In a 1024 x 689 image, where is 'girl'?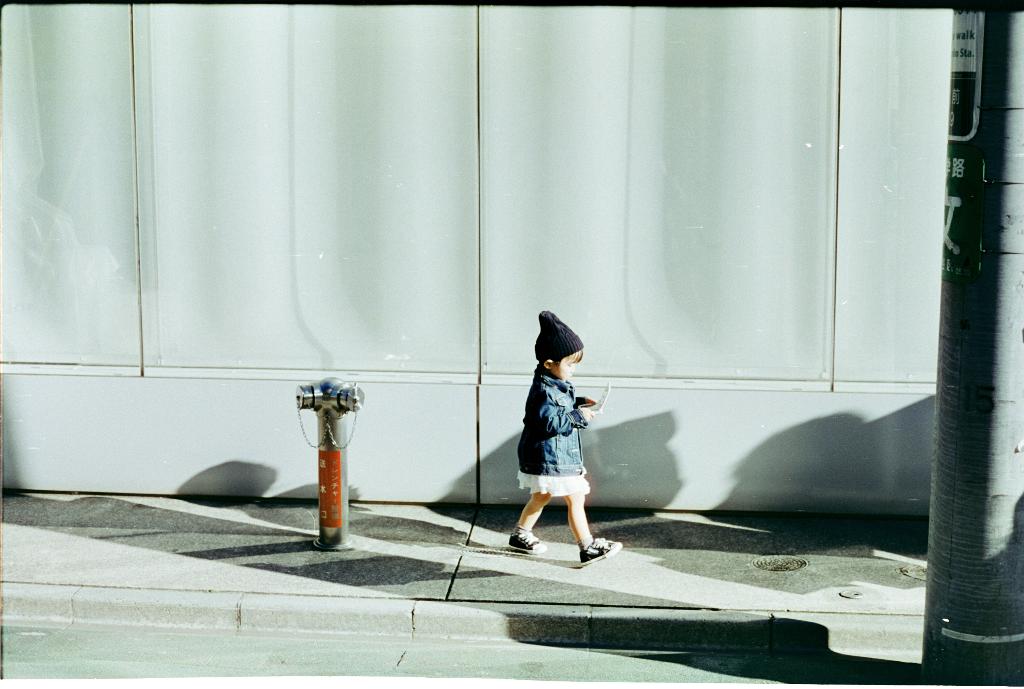
<region>509, 307, 623, 570</region>.
